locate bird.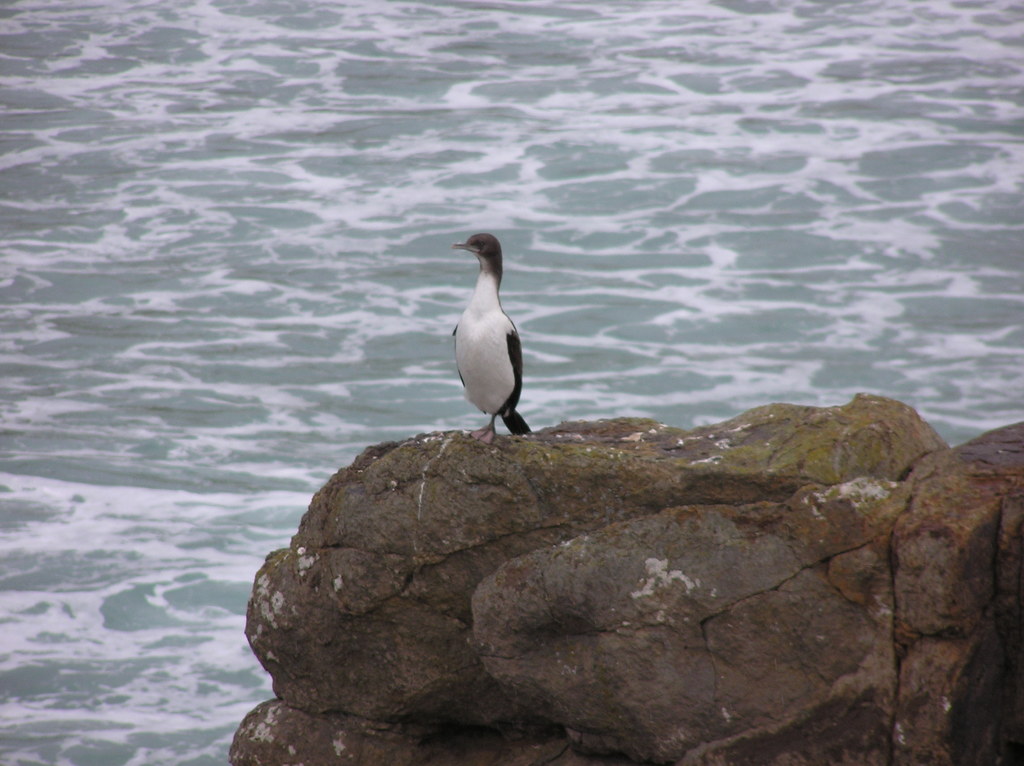
Bounding box: [x1=439, y1=228, x2=534, y2=433].
